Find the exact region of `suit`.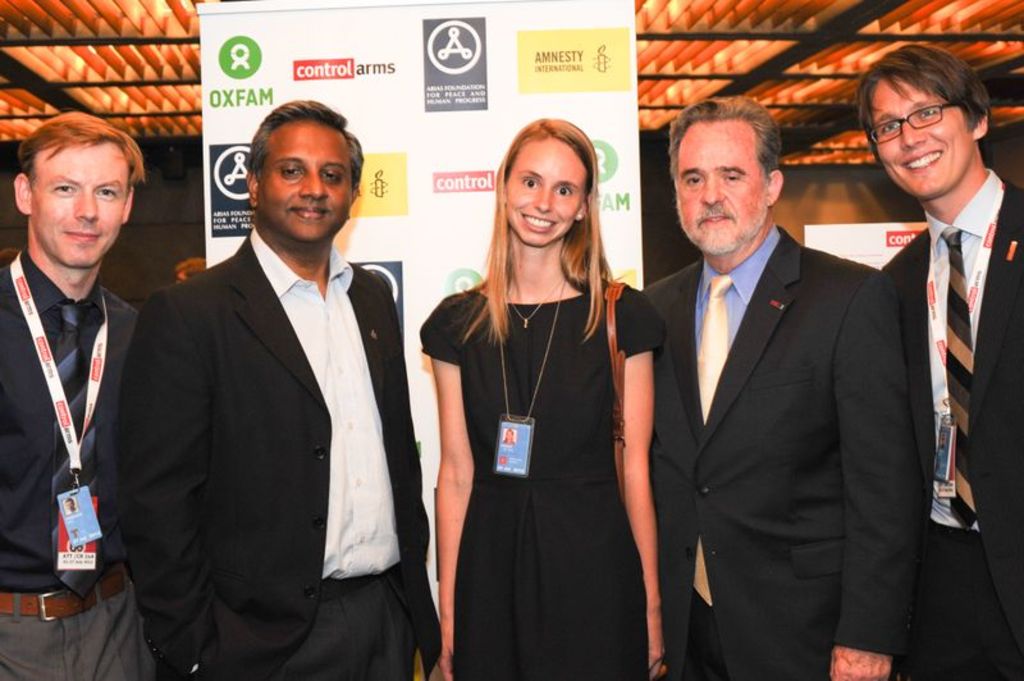
Exact region: <bbox>104, 113, 428, 677</bbox>.
